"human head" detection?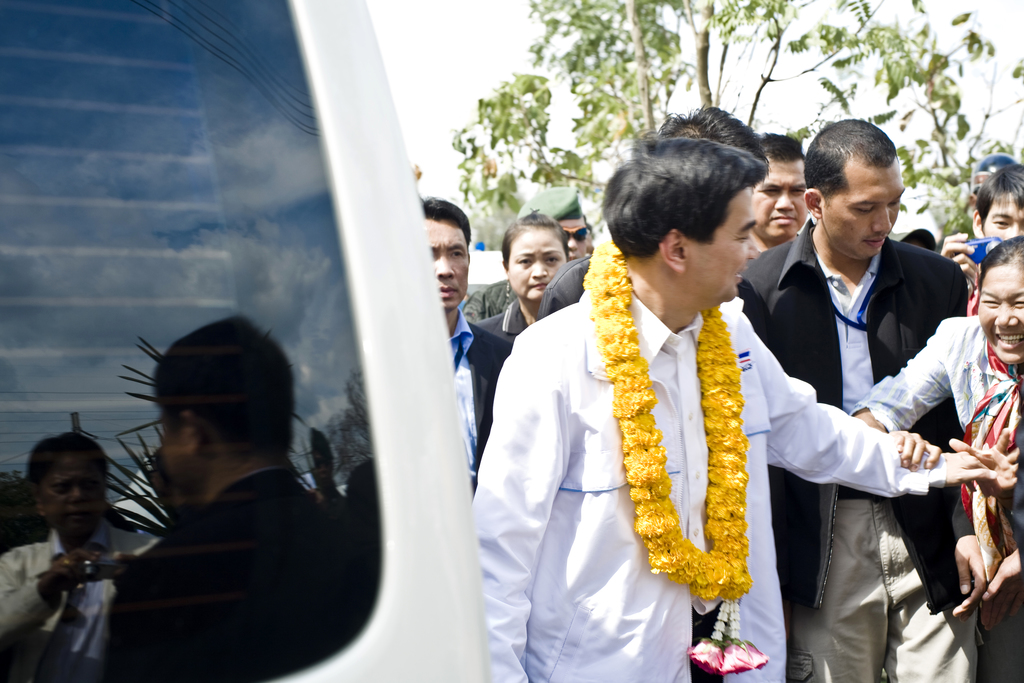
region(977, 168, 1023, 243)
